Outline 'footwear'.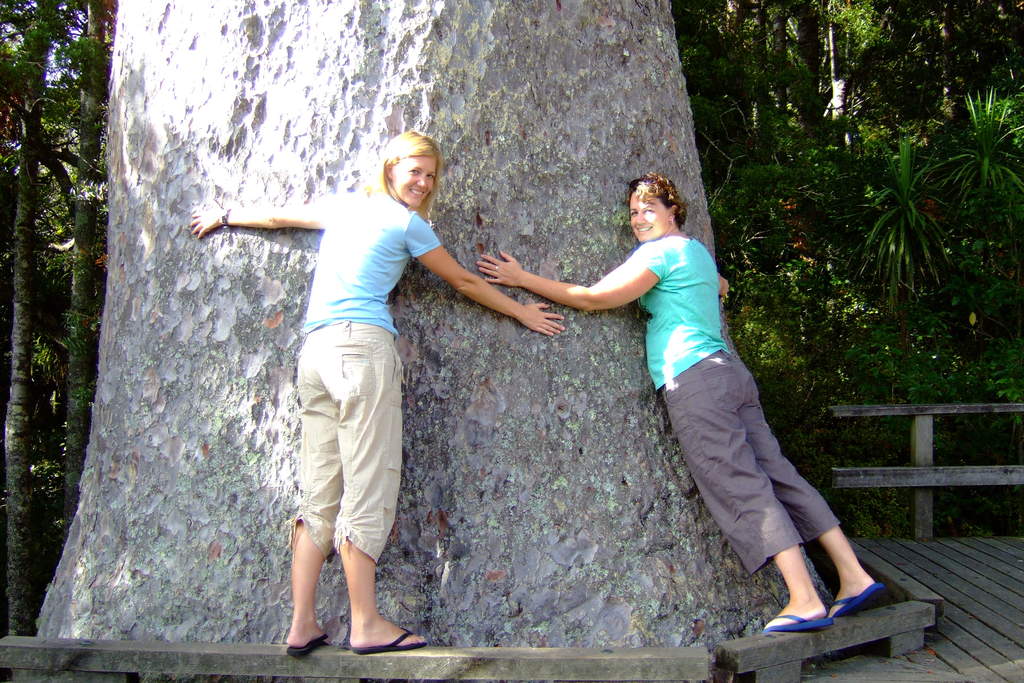
Outline: <box>285,632,328,657</box>.
